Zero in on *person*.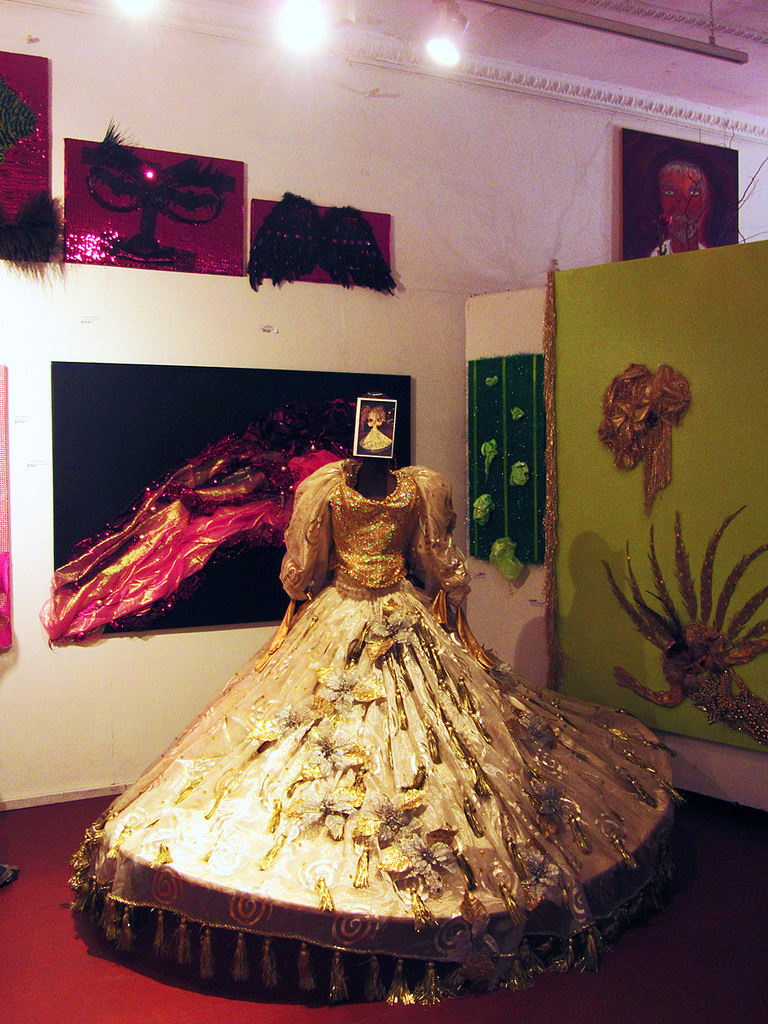
Zeroed in: 627,121,735,268.
